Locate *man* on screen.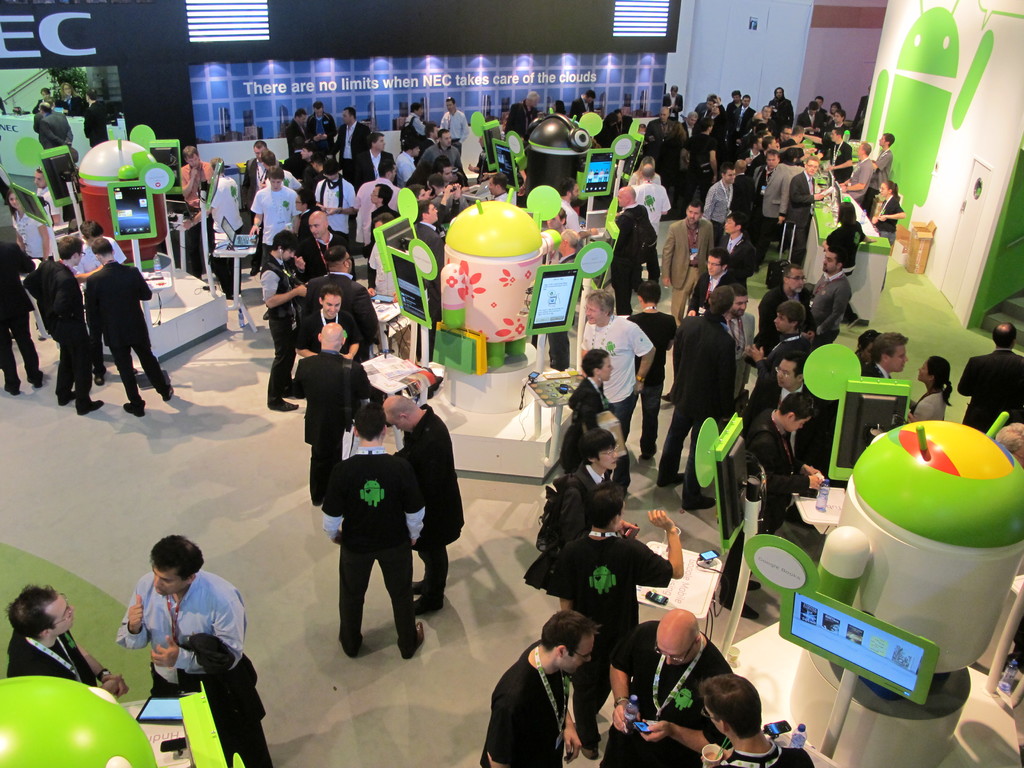
On screen at locate(298, 282, 360, 358).
